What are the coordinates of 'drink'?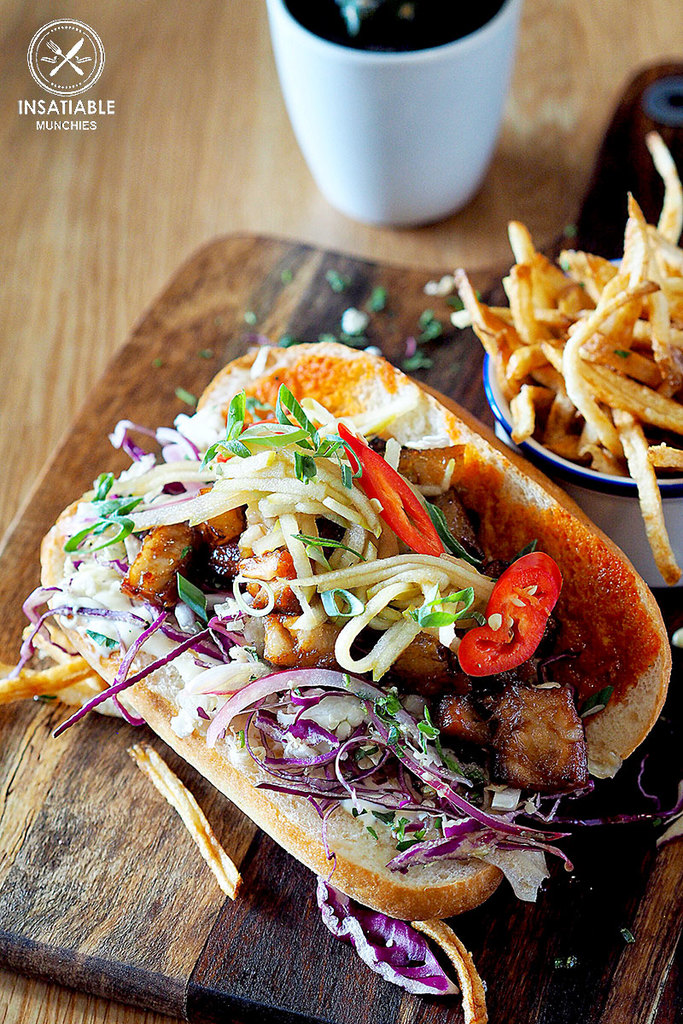
detection(263, 0, 526, 231).
